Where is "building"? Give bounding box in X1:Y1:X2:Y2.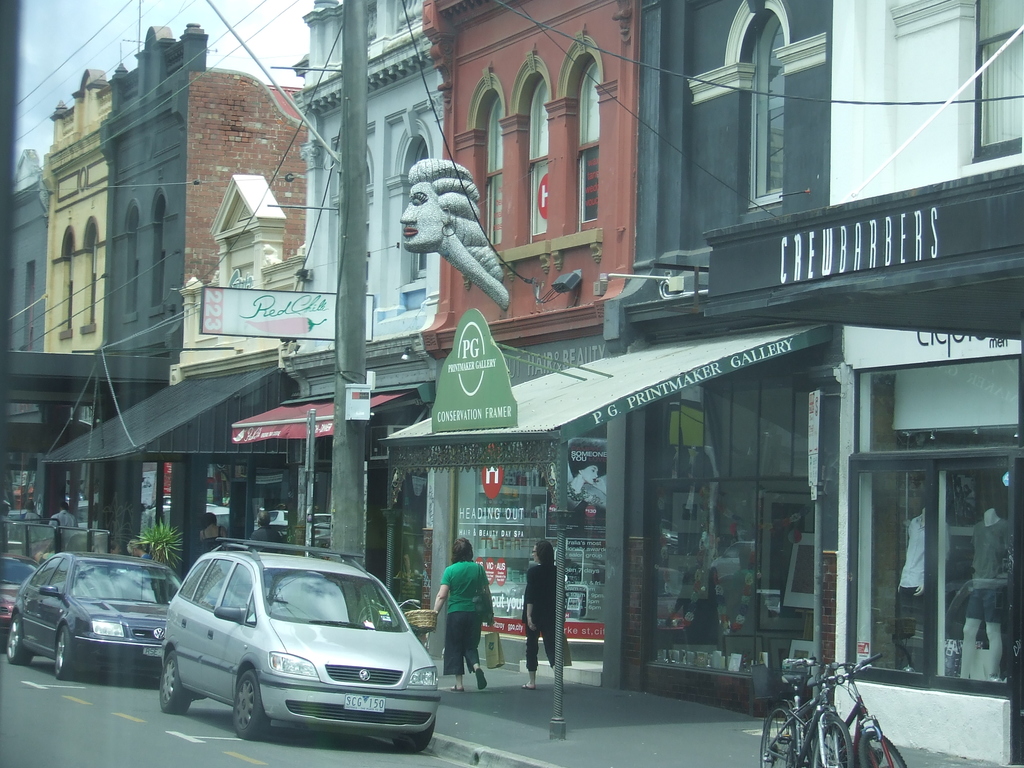
422:0:636:683.
